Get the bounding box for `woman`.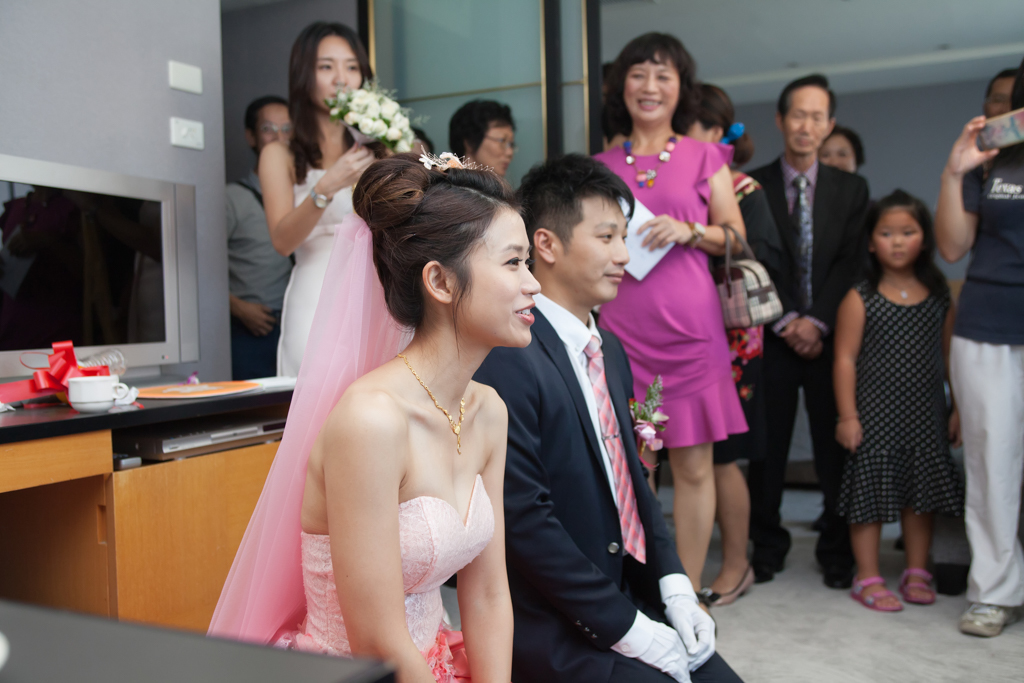
{"left": 203, "top": 143, "right": 541, "bottom": 682}.
